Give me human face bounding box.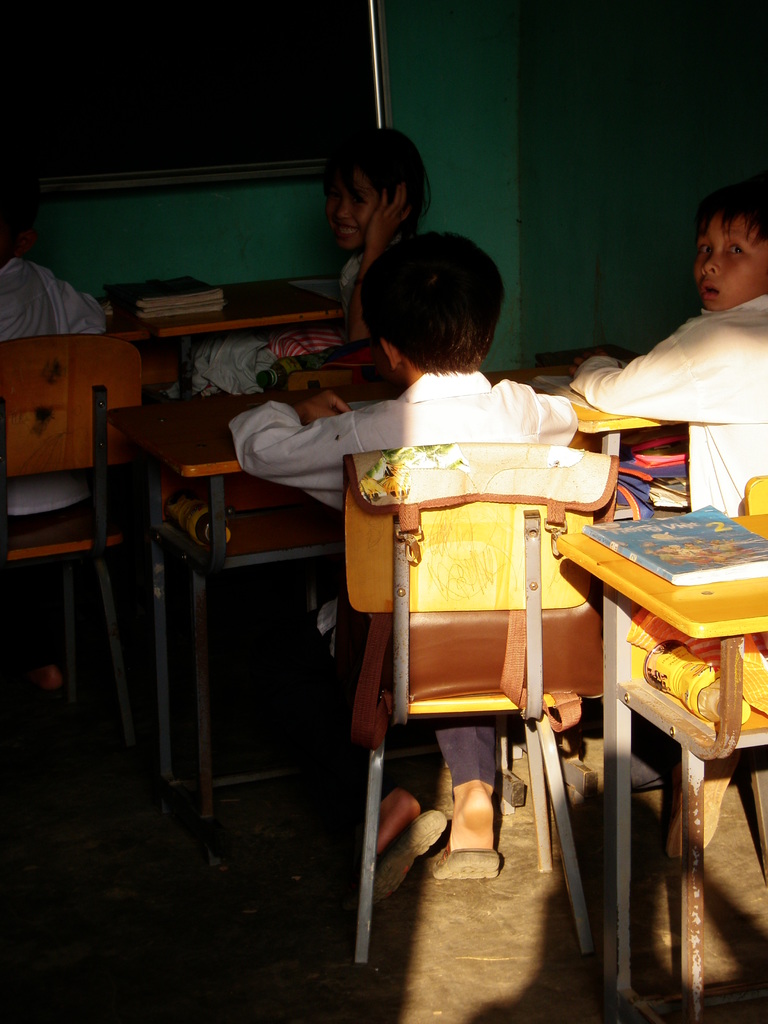
rect(326, 165, 376, 246).
